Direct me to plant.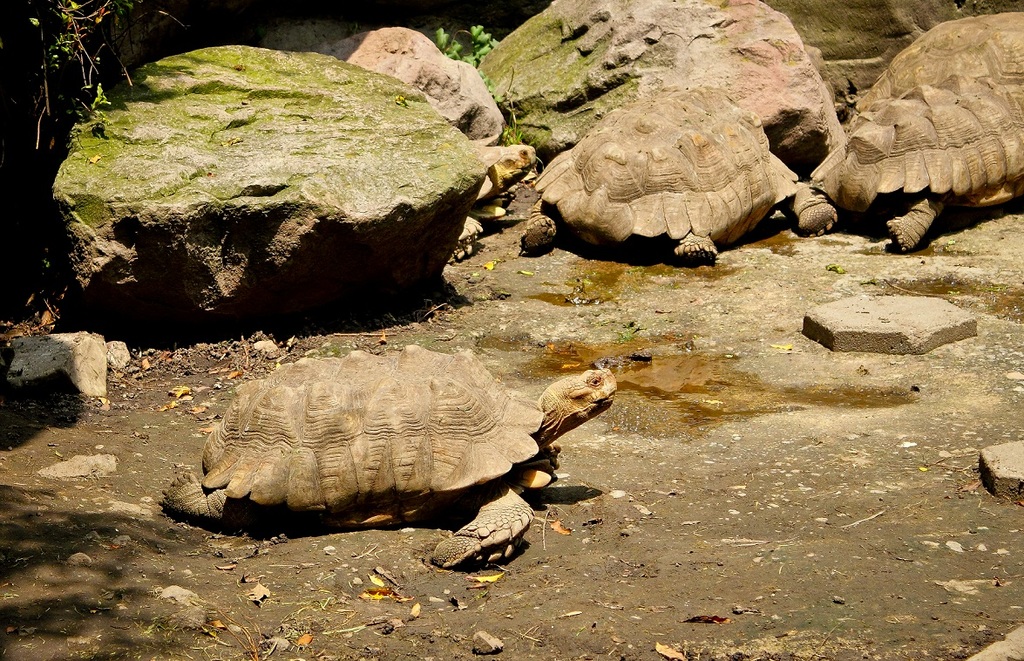
Direction: <box>305,337,343,362</box>.
